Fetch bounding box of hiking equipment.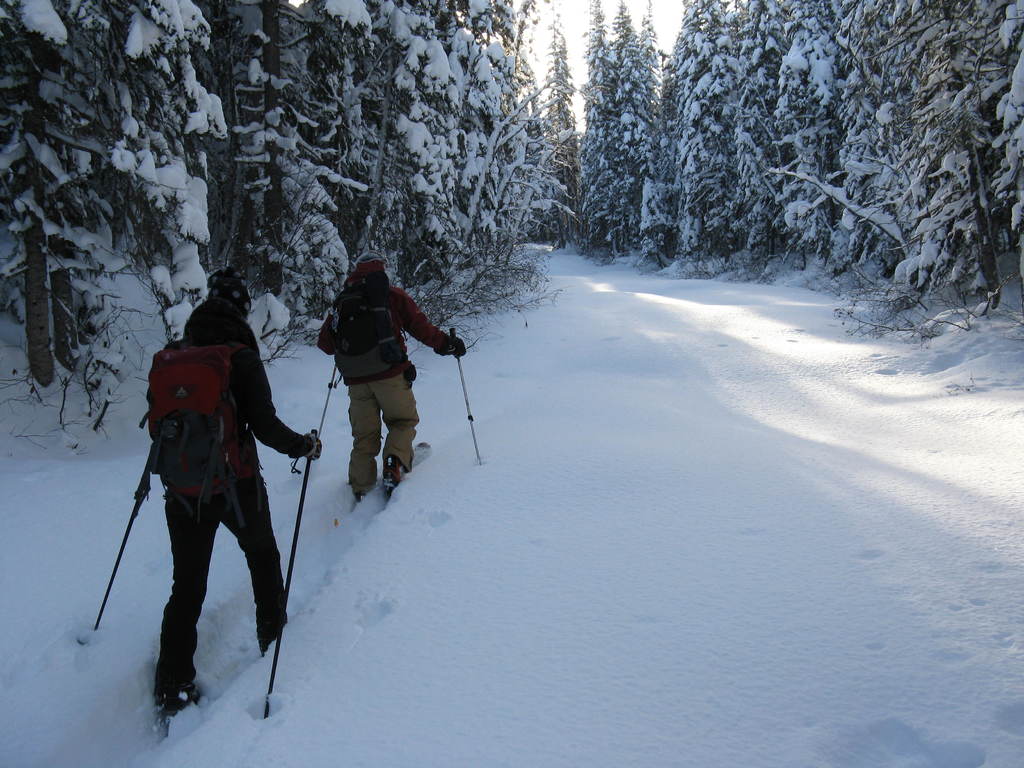
Bbox: (left=323, top=278, right=408, bottom=388).
